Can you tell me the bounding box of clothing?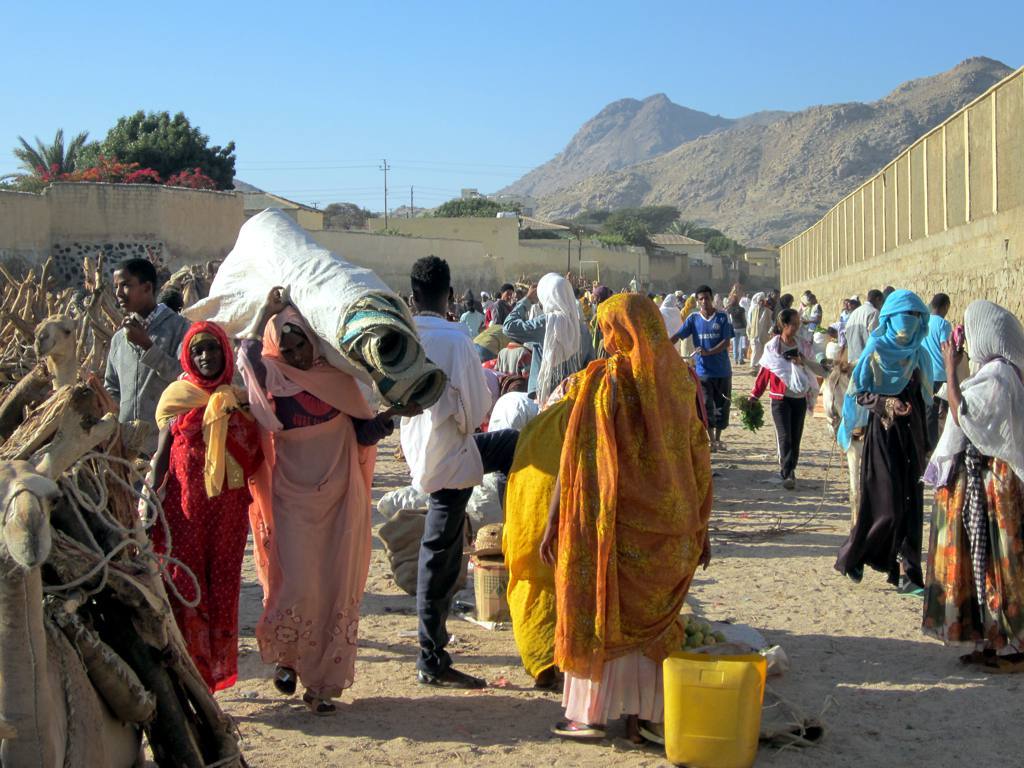
x1=492 y1=298 x2=513 y2=318.
